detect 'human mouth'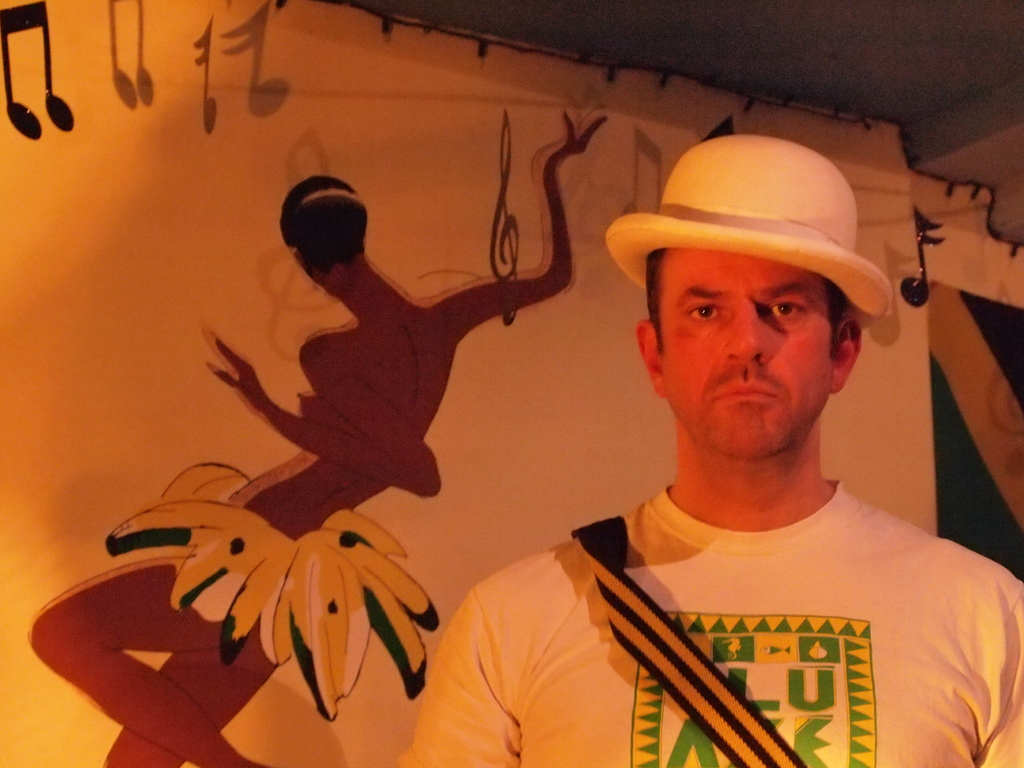
{"left": 717, "top": 380, "right": 774, "bottom": 397}
